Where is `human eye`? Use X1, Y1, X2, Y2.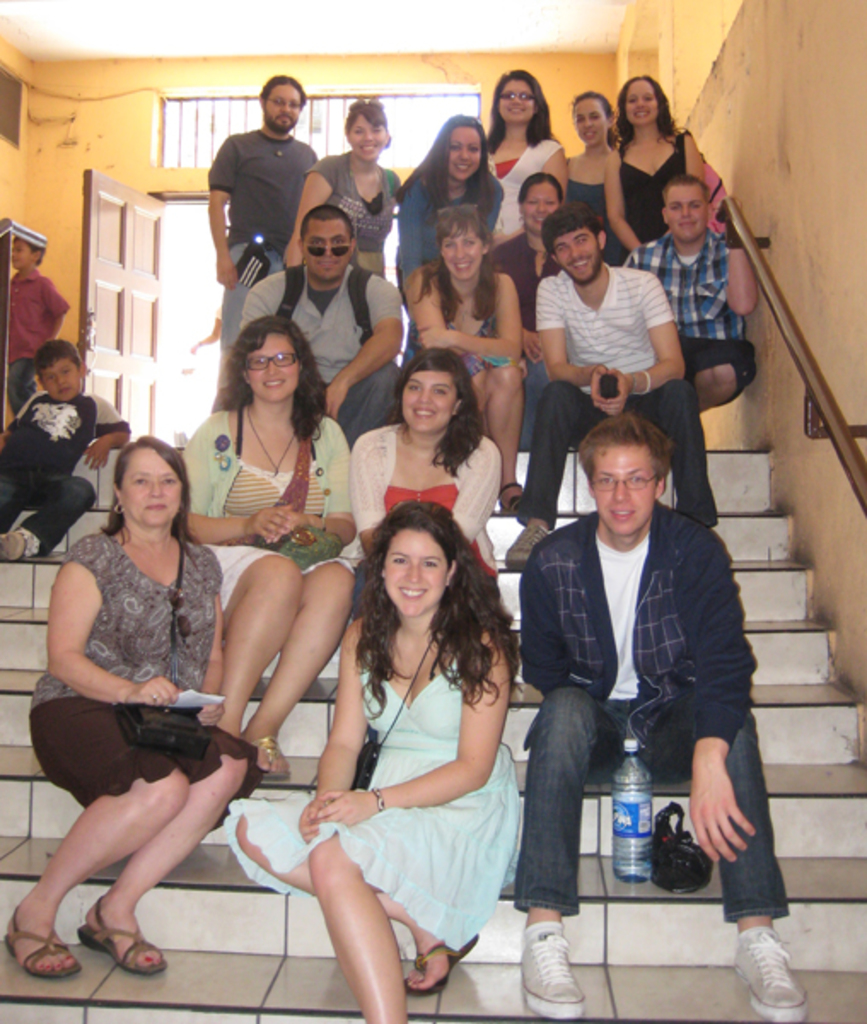
130, 473, 152, 492.
